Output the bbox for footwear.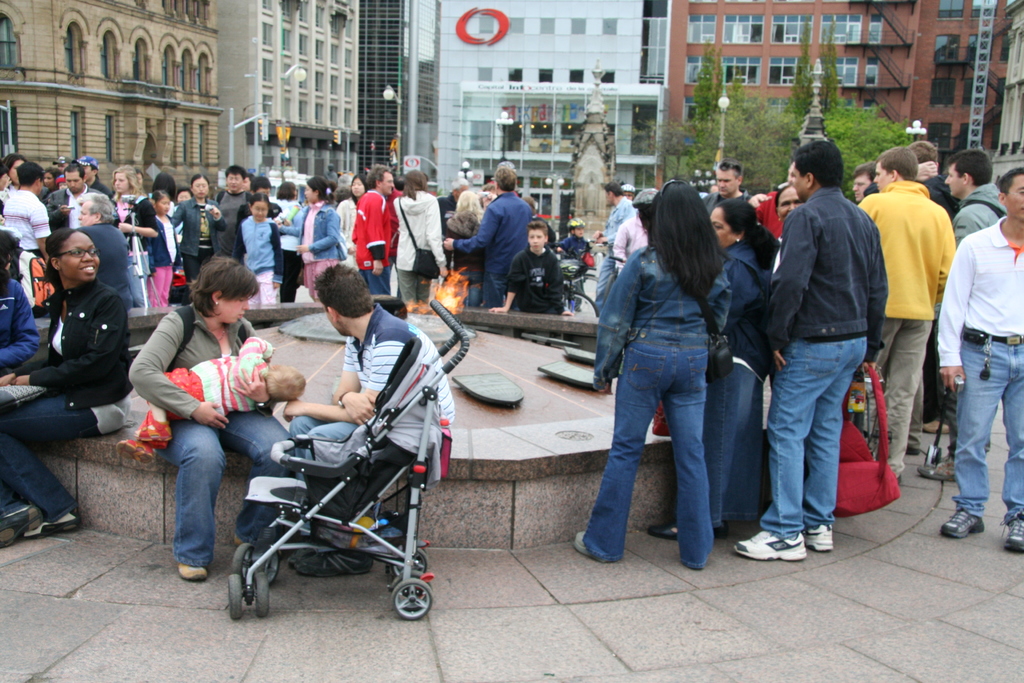
[x1=0, y1=513, x2=42, y2=548].
